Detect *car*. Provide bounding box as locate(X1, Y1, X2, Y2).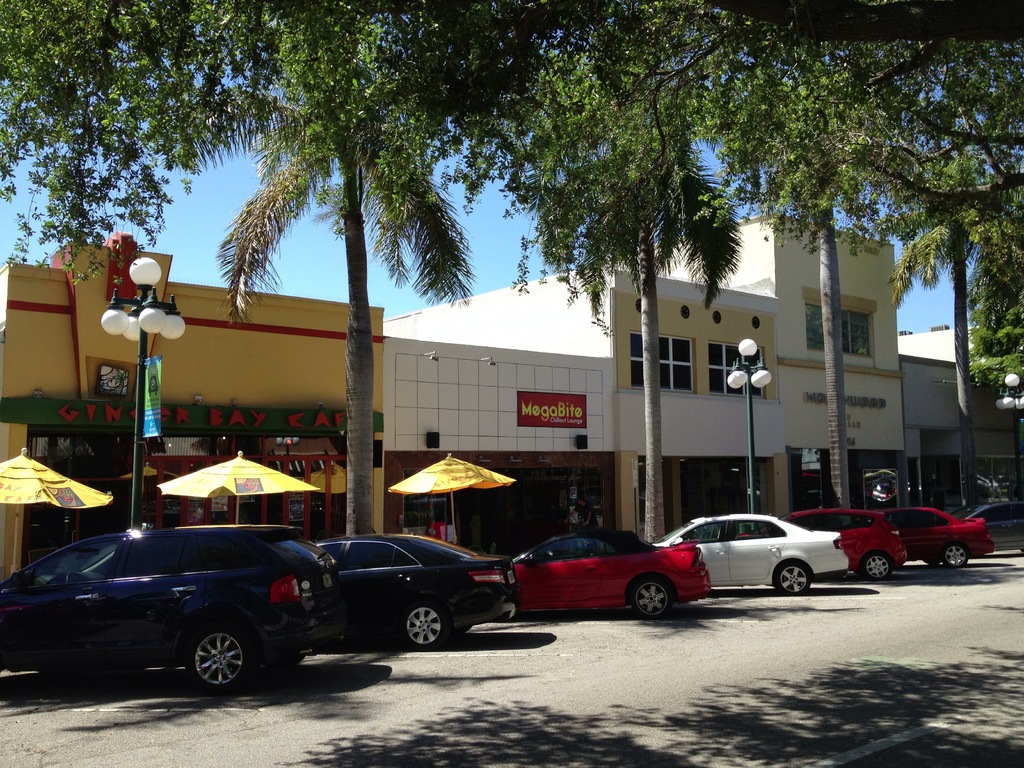
locate(0, 518, 344, 701).
